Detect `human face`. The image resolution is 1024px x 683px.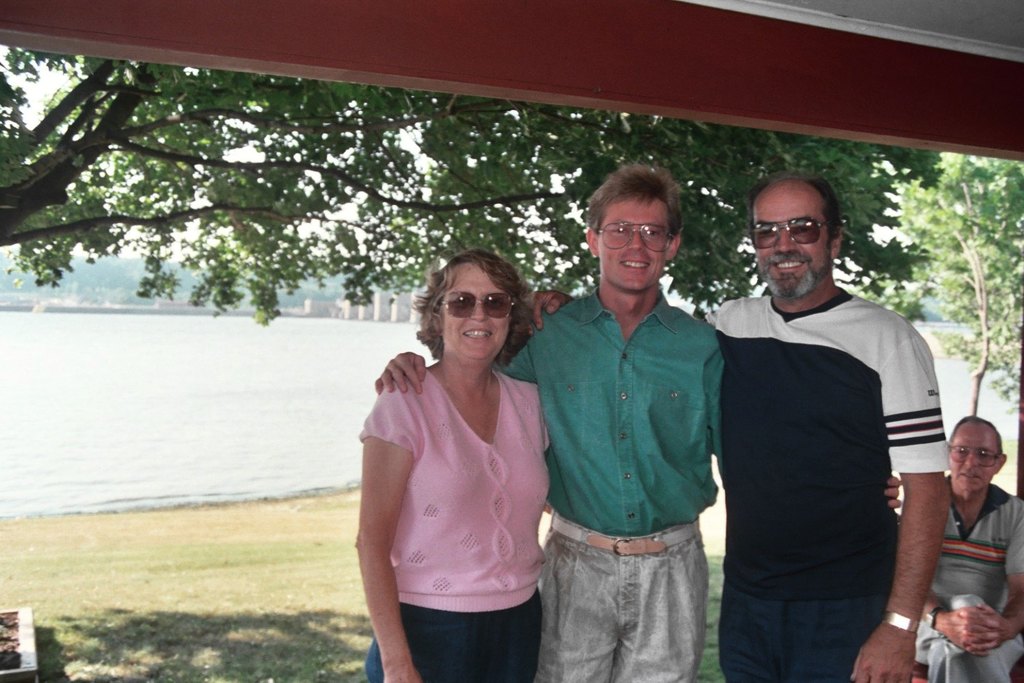
region(433, 268, 509, 365).
